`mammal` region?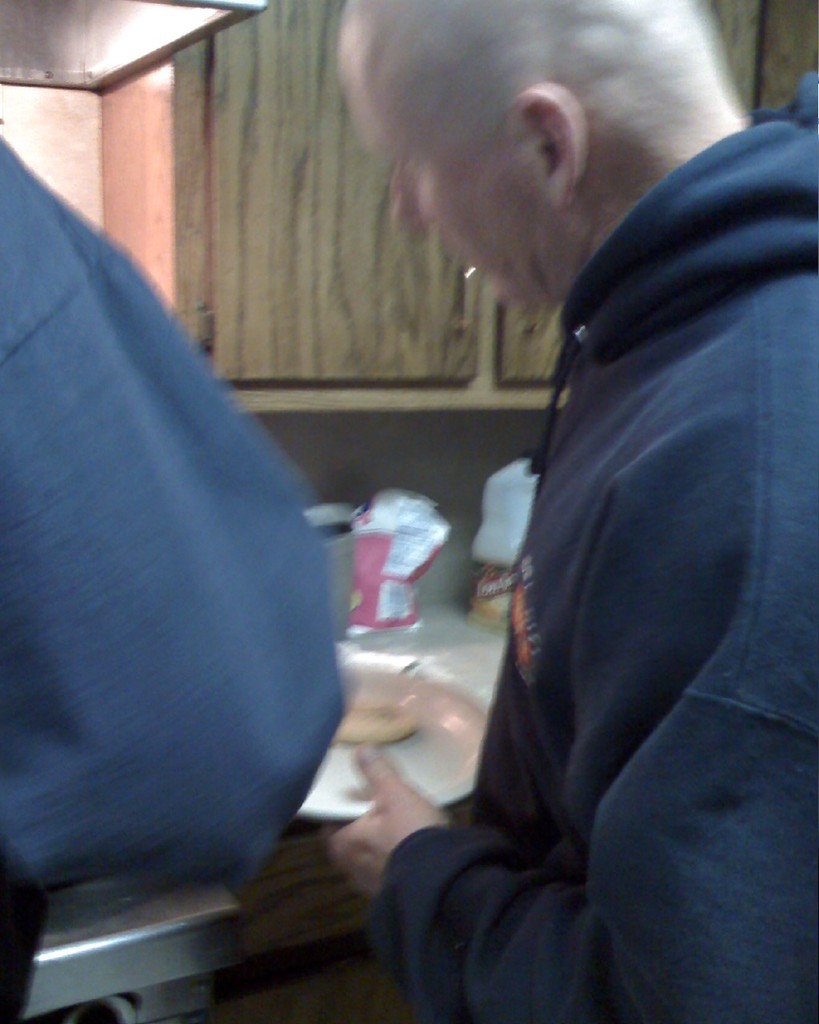
[0,128,346,1020]
